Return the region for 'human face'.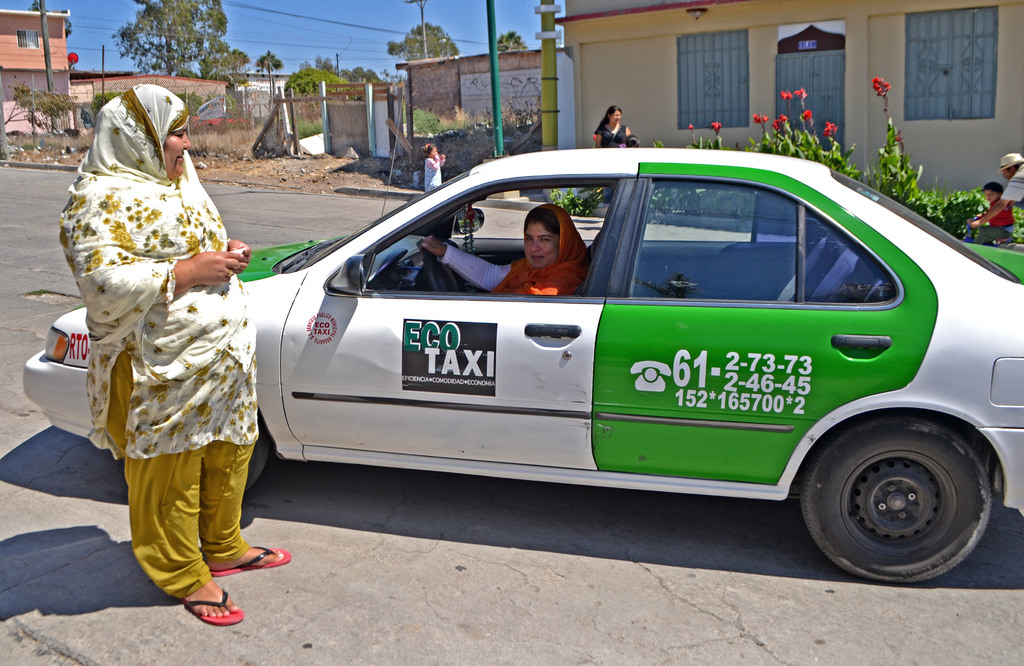
[x1=521, y1=220, x2=556, y2=275].
